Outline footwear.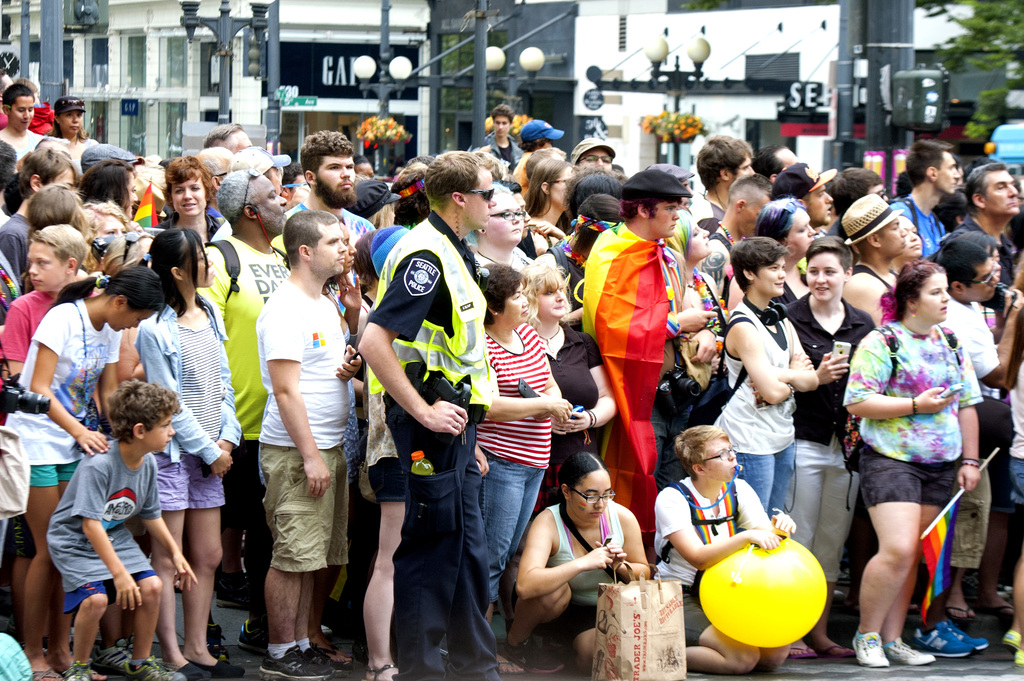
Outline: 121:658:184:680.
